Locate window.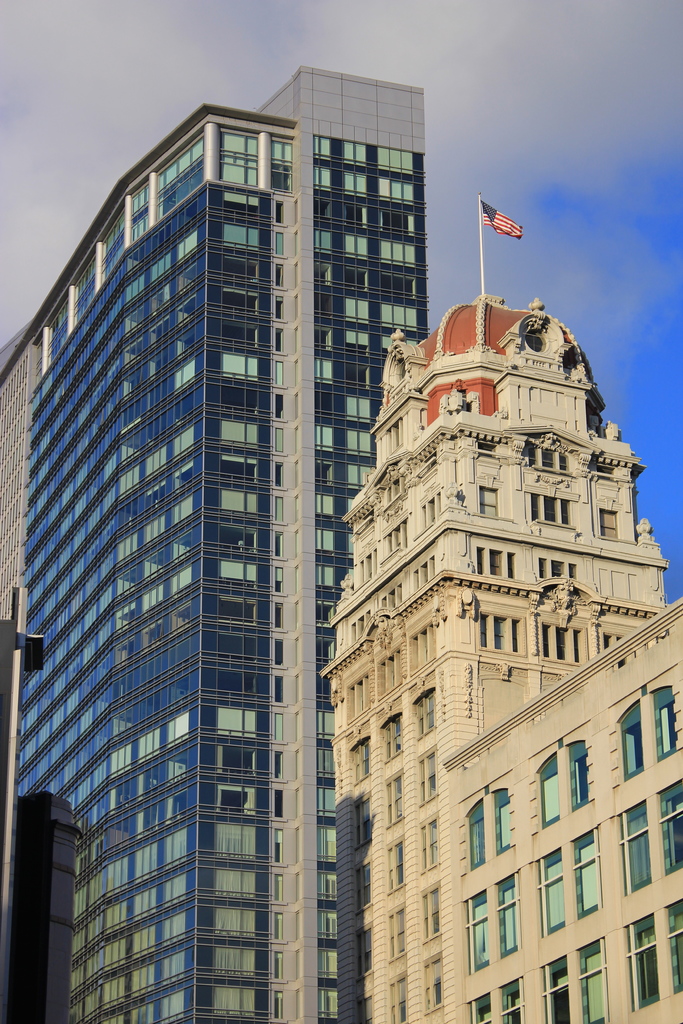
Bounding box: l=652, t=776, r=682, b=870.
